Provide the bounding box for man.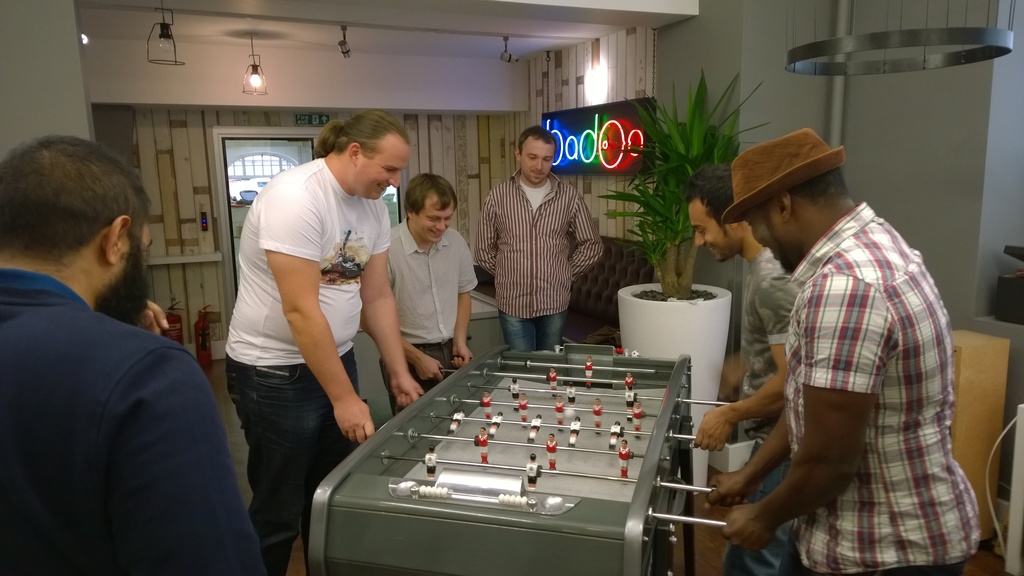
BBox(0, 138, 268, 575).
